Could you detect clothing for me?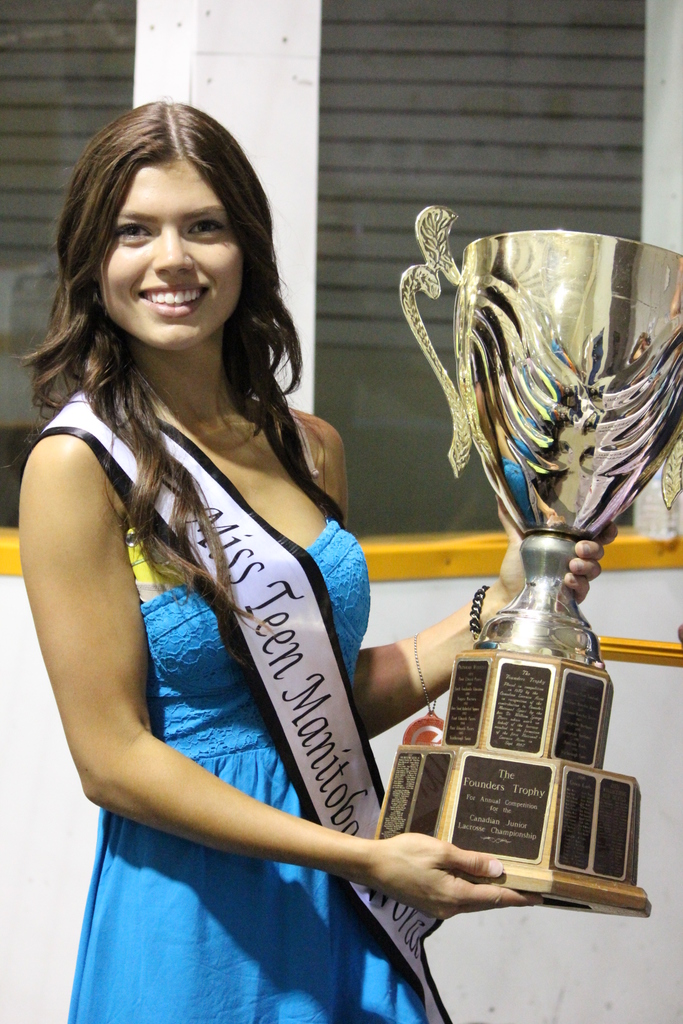
Detection result: (54,371,438,1023).
